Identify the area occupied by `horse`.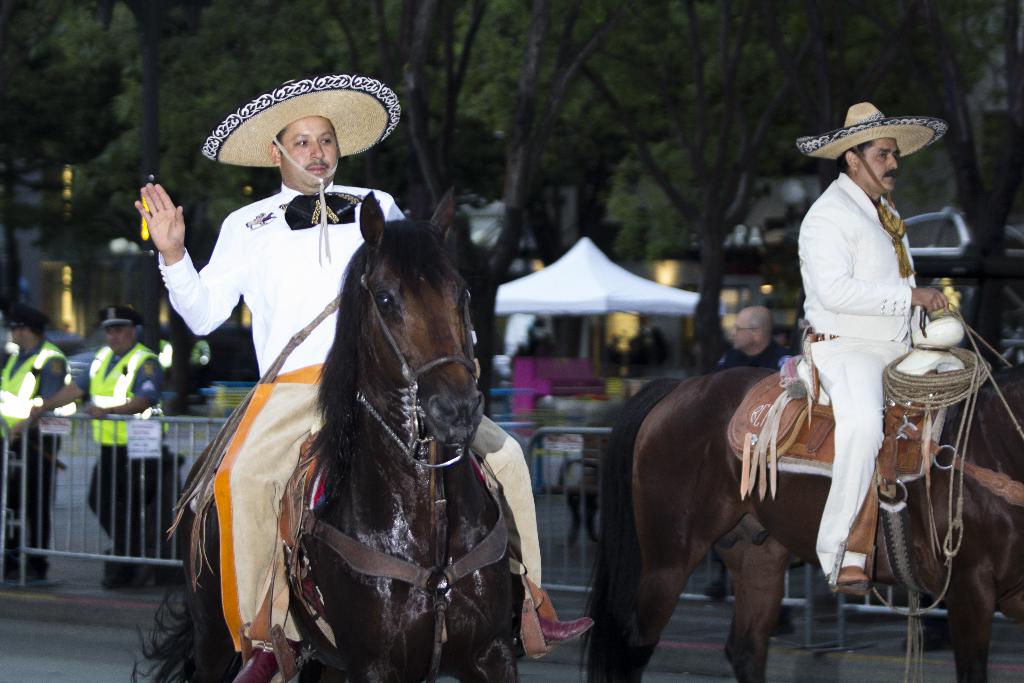
Area: crop(128, 185, 525, 682).
